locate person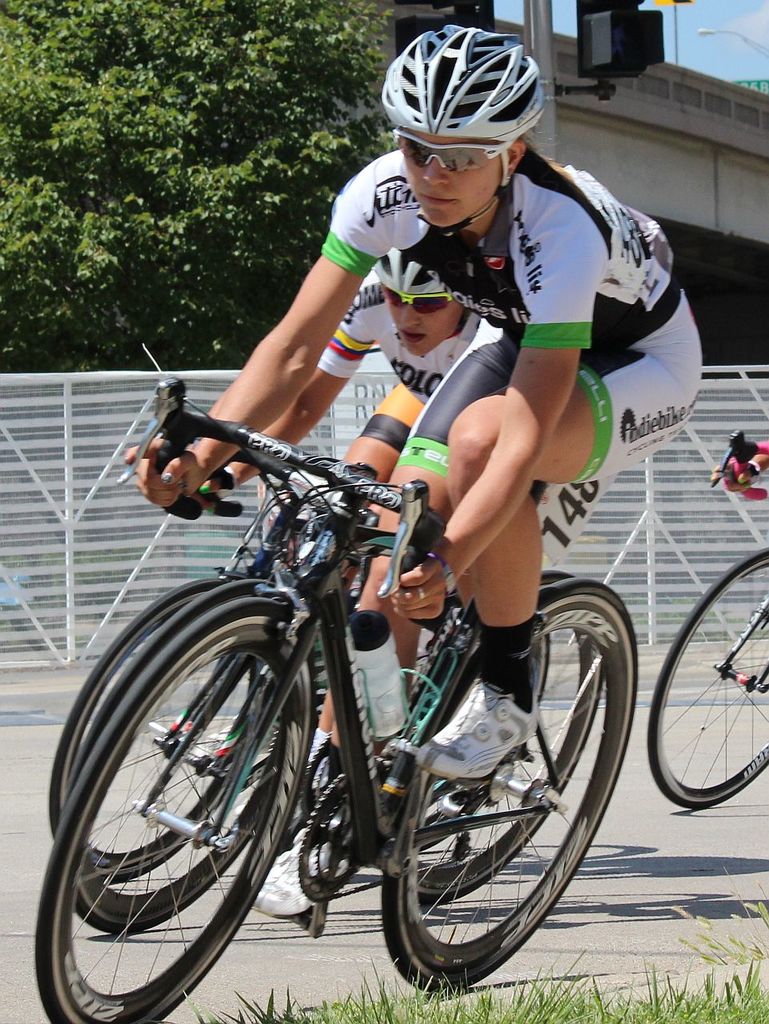
pyautogui.locateOnScreen(122, 20, 703, 923)
